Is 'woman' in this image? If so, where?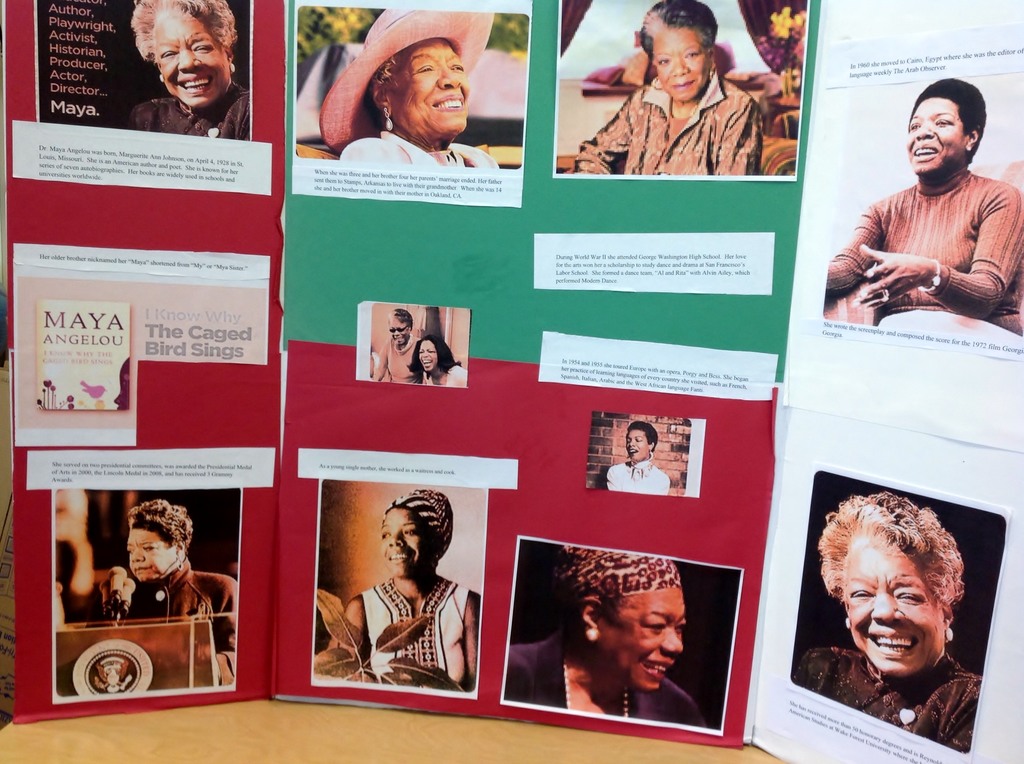
Yes, at l=577, t=0, r=759, b=178.
